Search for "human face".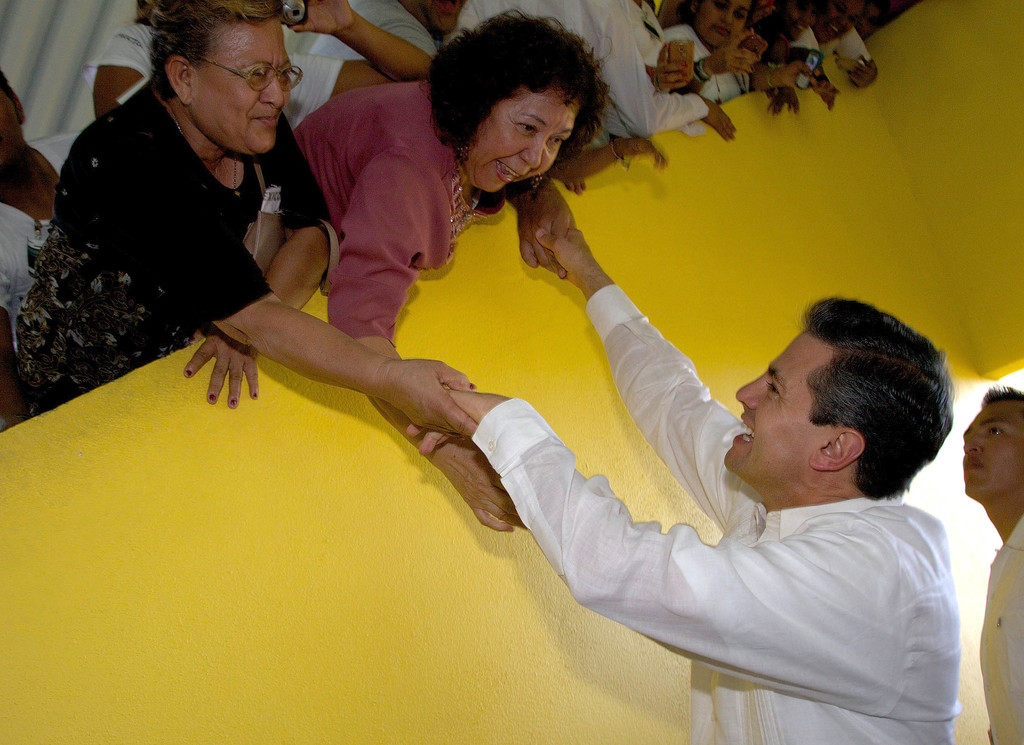
Found at {"x1": 856, "y1": 0, "x2": 879, "y2": 40}.
